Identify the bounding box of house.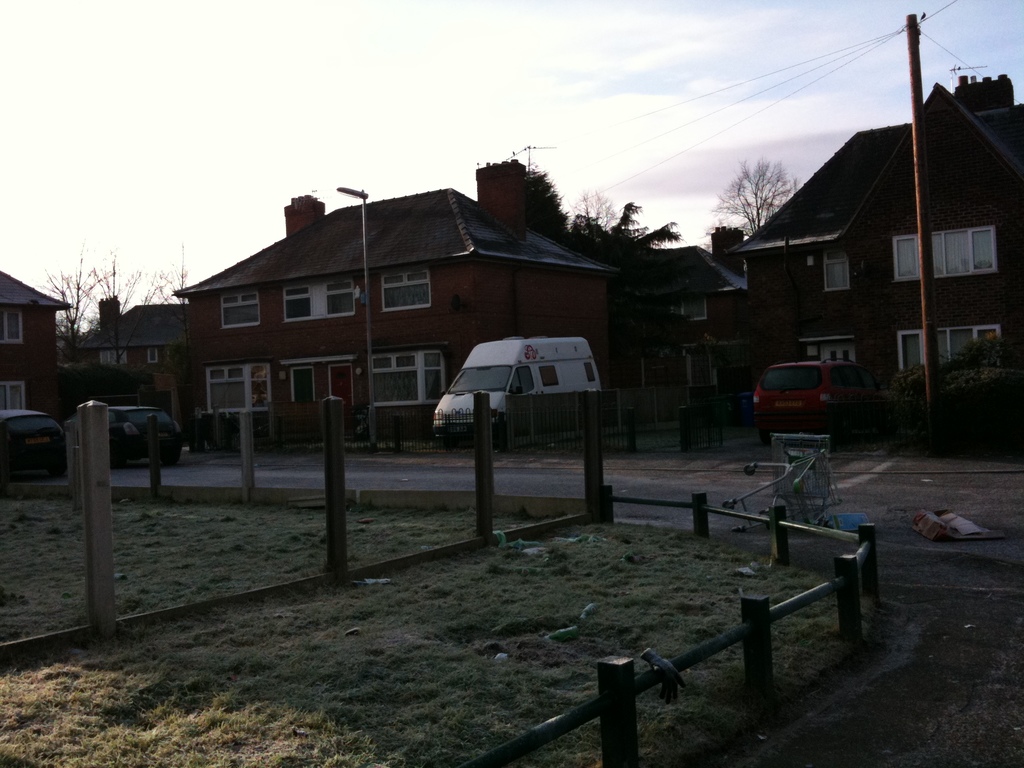
<box>181,172,586,437</box>.
